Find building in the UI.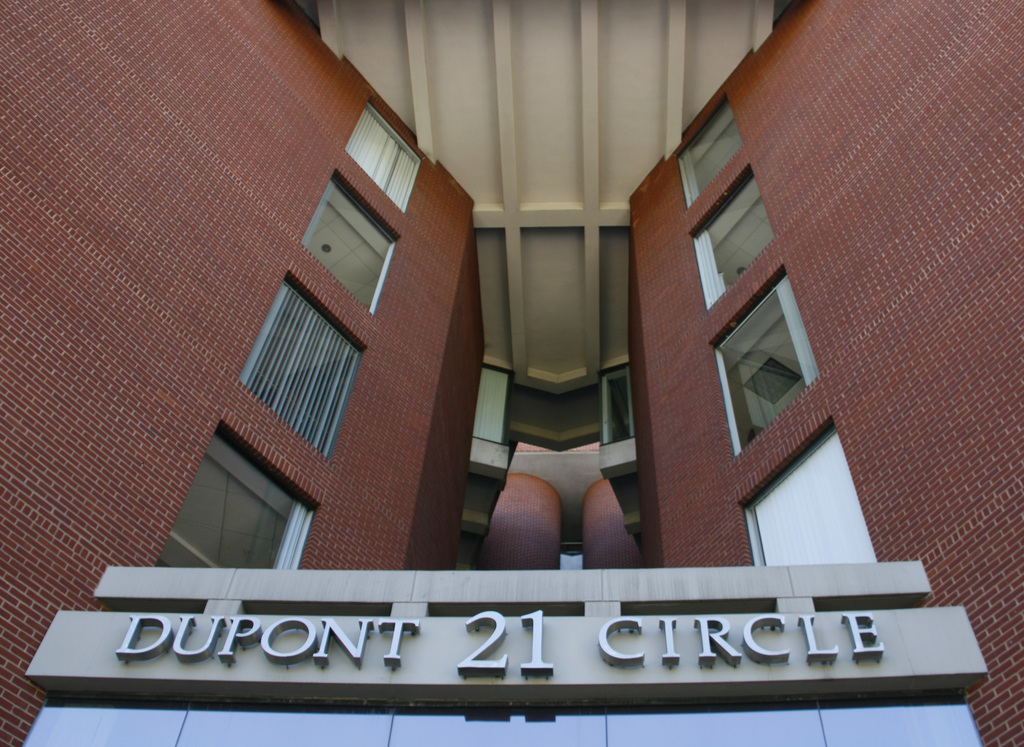
UI element at BBox(0, 0, 1023, 746).
